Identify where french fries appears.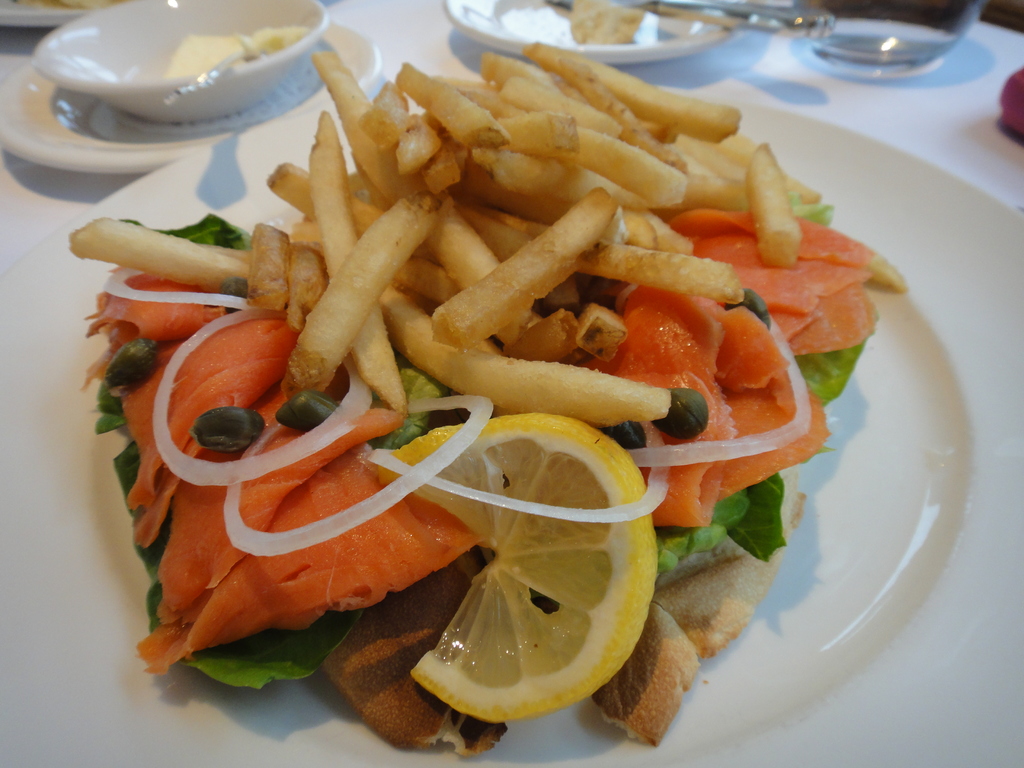
Appears at [670, 134, 817, 204].
